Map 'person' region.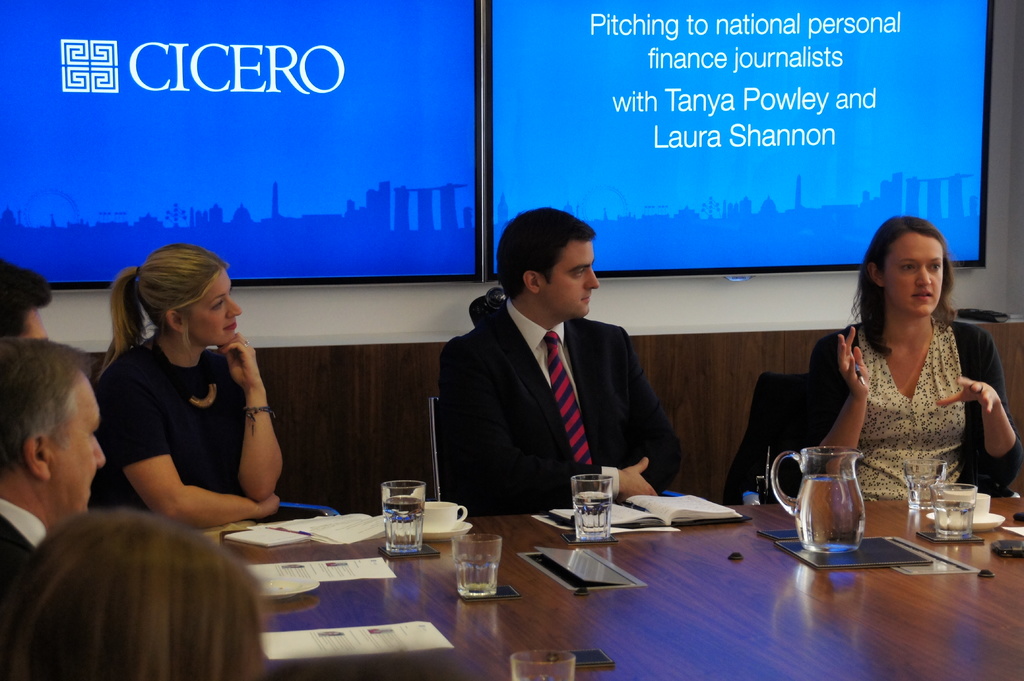
Mapped to left=0, top=334, right=104, bottom=613.
